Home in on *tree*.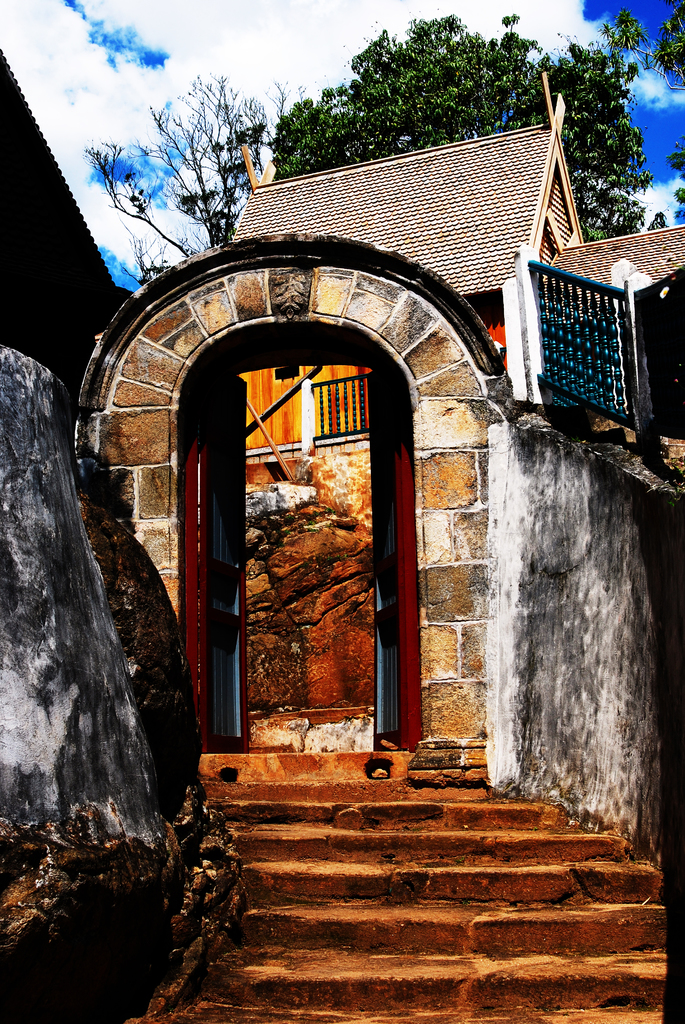
Homed in at 286:4:684:241.
